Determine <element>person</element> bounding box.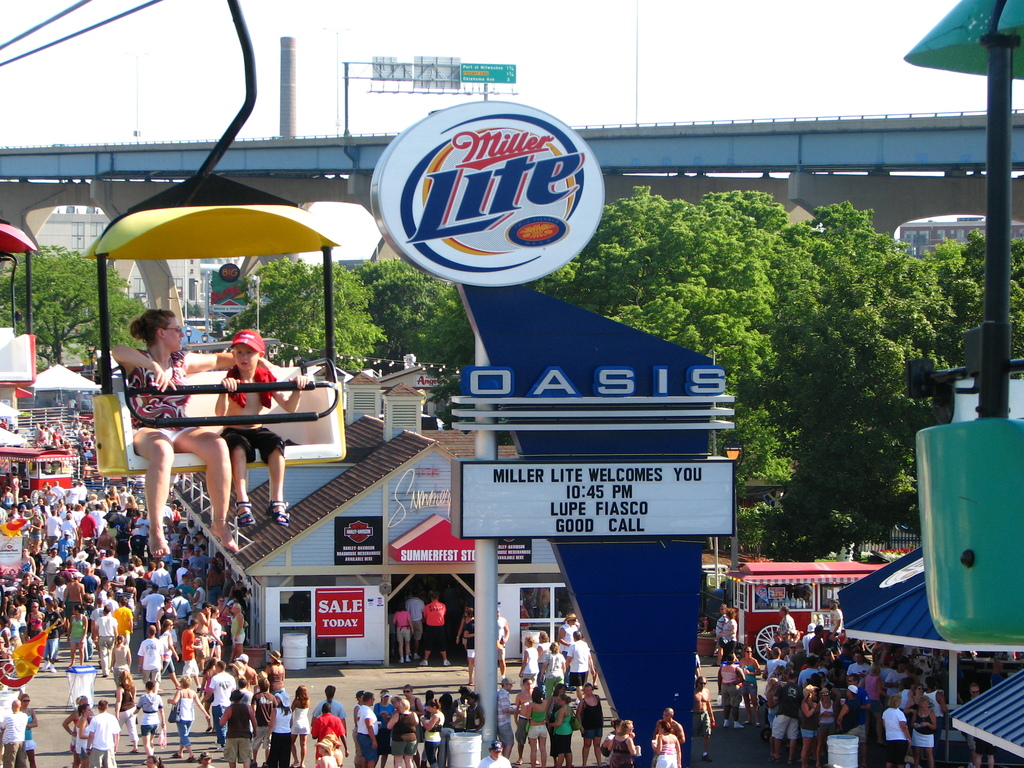
Determined: select_region(380, 689, 417, 767).
